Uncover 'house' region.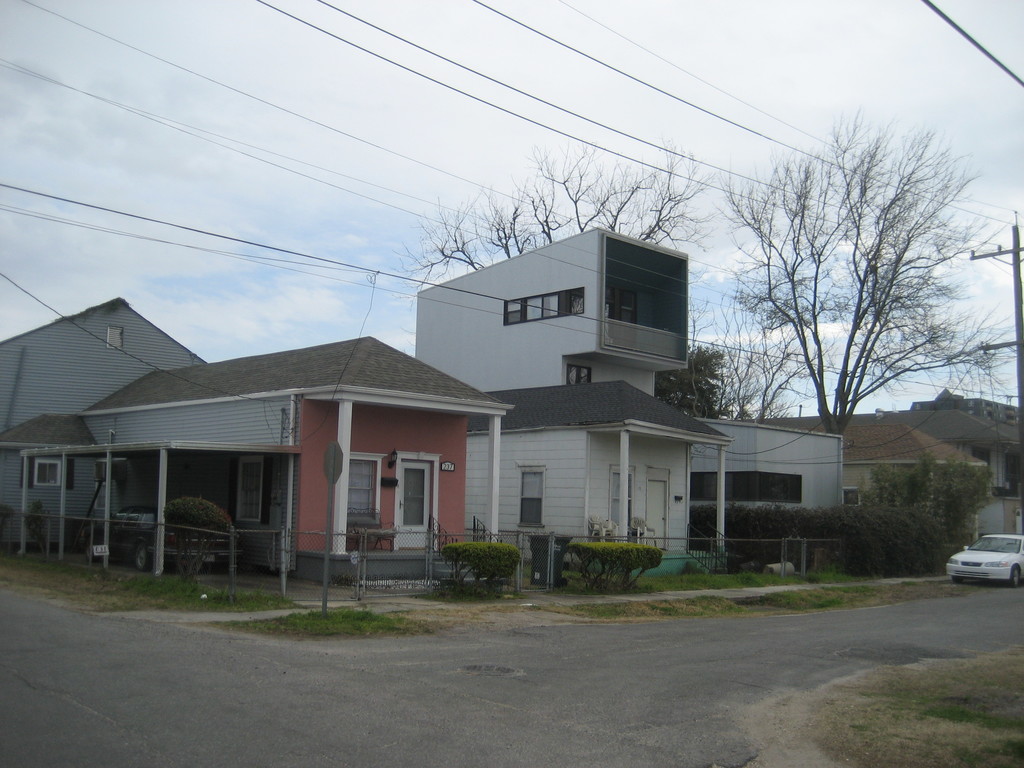
Uncovered: rect(888, 403, 1023, 535).
